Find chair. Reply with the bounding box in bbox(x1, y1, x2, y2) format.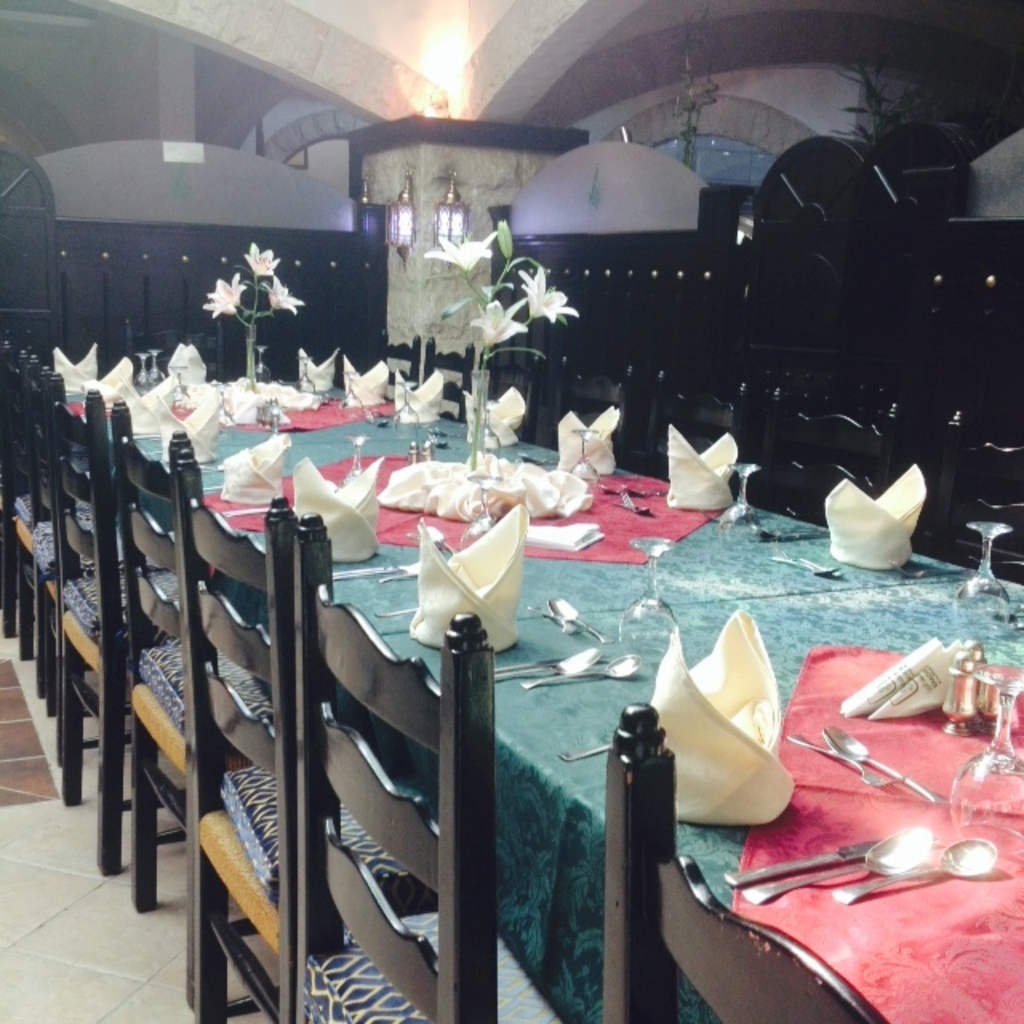
bbox(490, 357, 530, 429).
